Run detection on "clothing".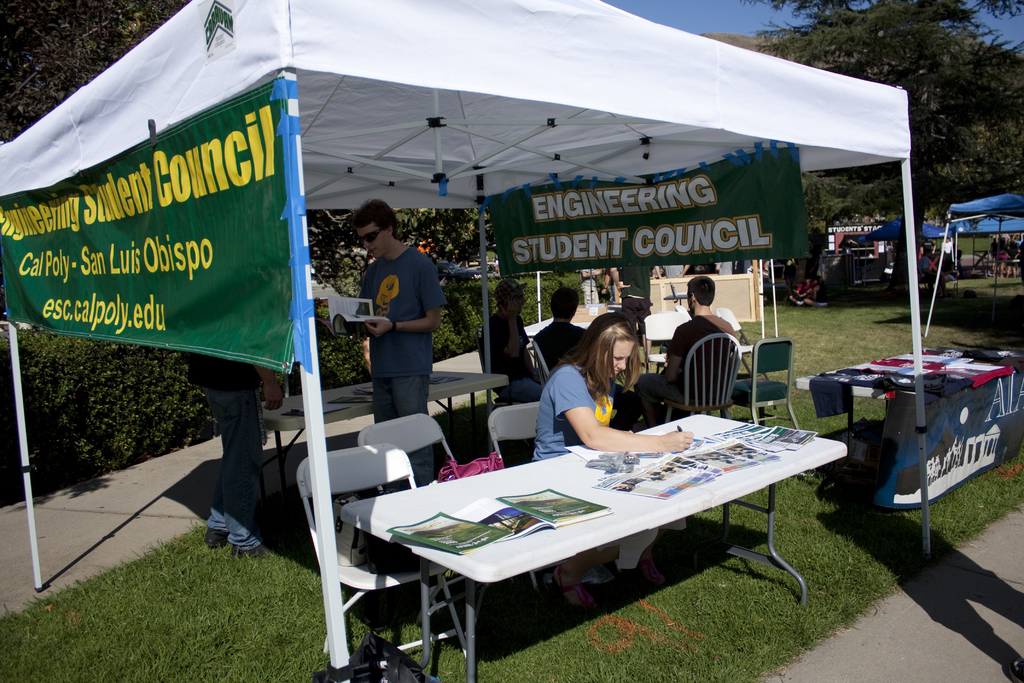
Result: {"left": 184, "top": 342, "right": 263, "bottom": 552}.
